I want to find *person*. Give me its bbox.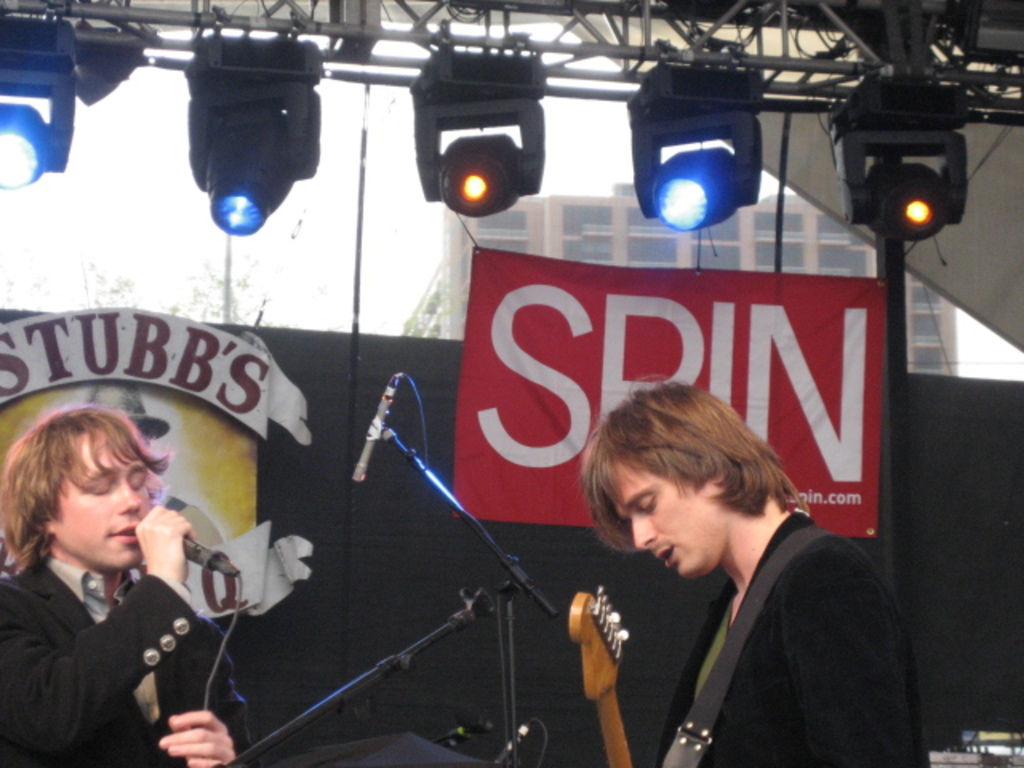
<bbox>0, 406, 542, 766</bbox>.
